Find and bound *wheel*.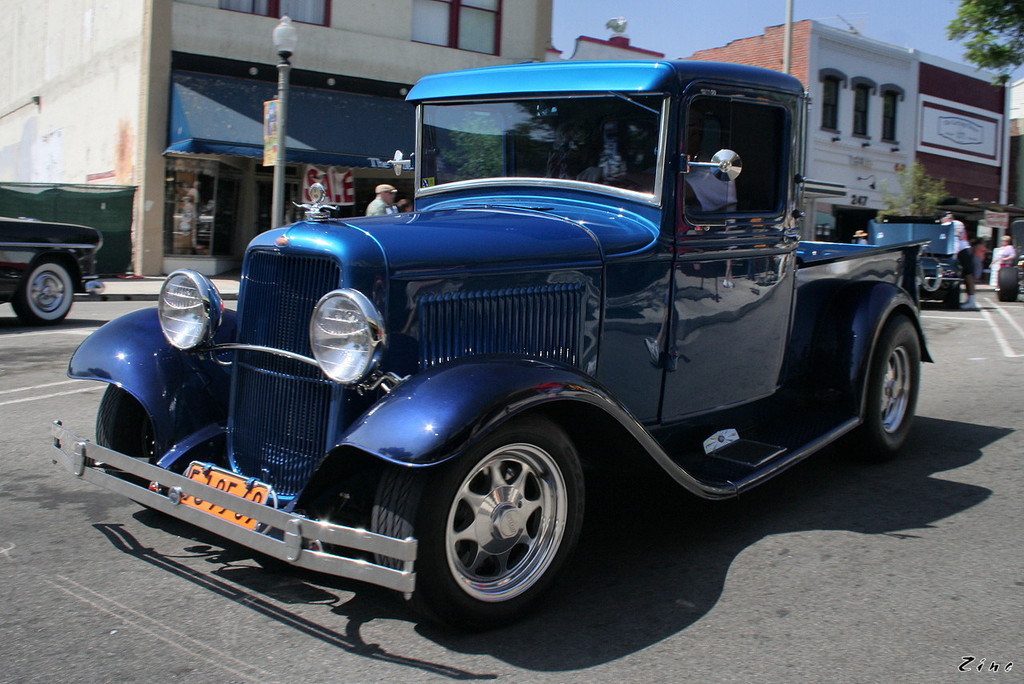
Bound: detection(6, 252, 76, 321).
